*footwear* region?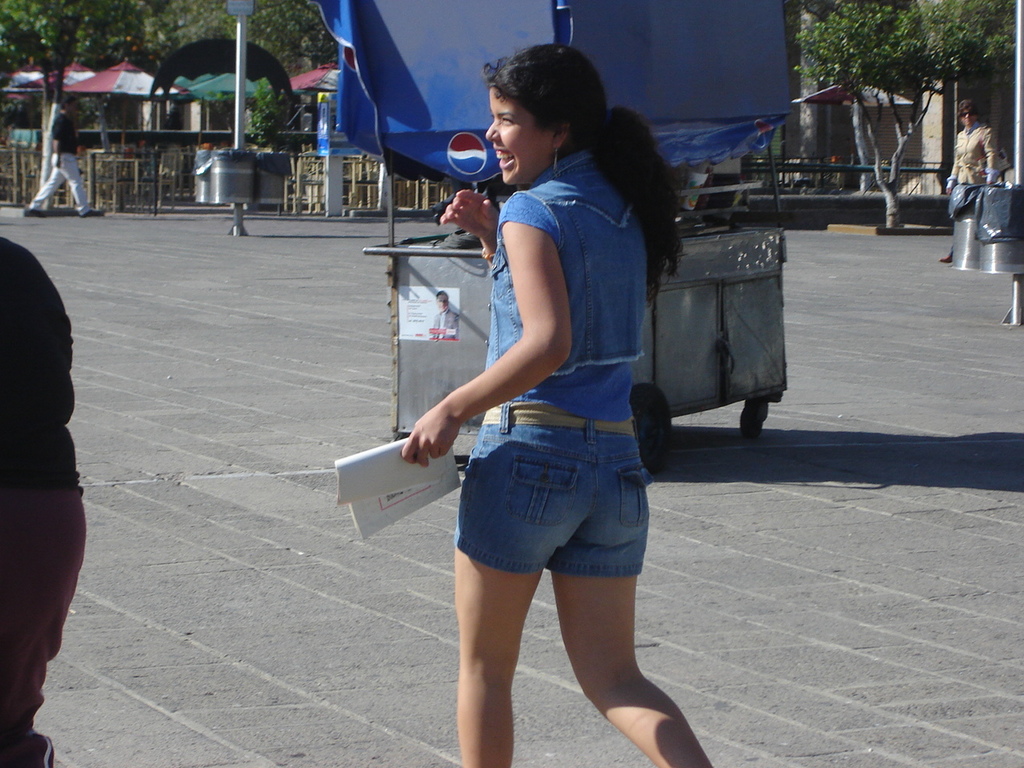
pyautogui.locateOnScreen(14, 734, 53, 767)
